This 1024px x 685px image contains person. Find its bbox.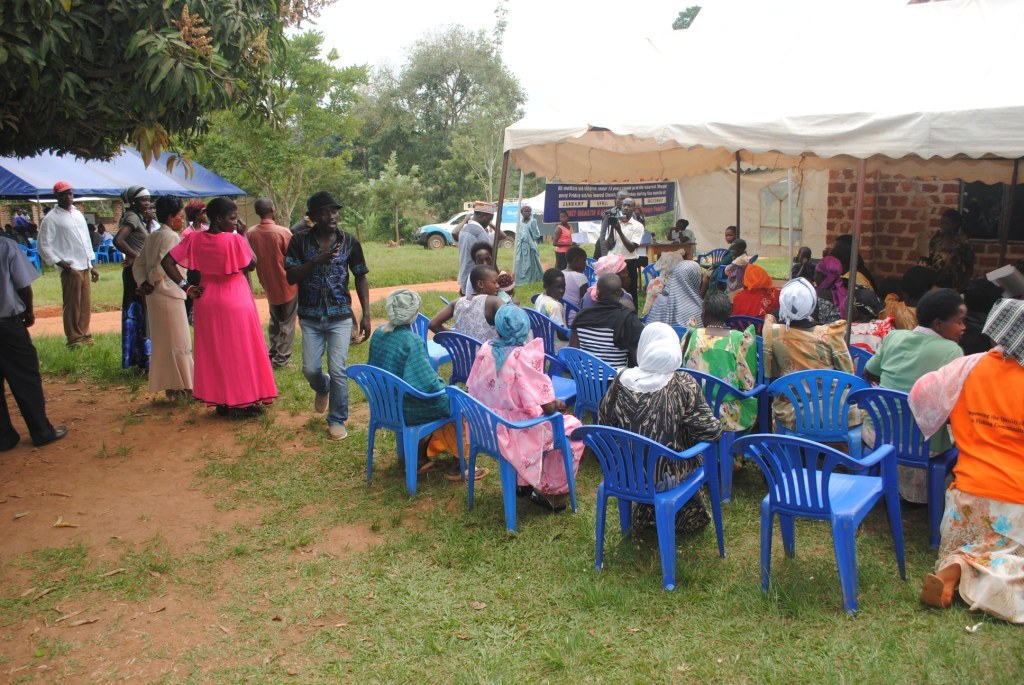
[131,194,188,399].
